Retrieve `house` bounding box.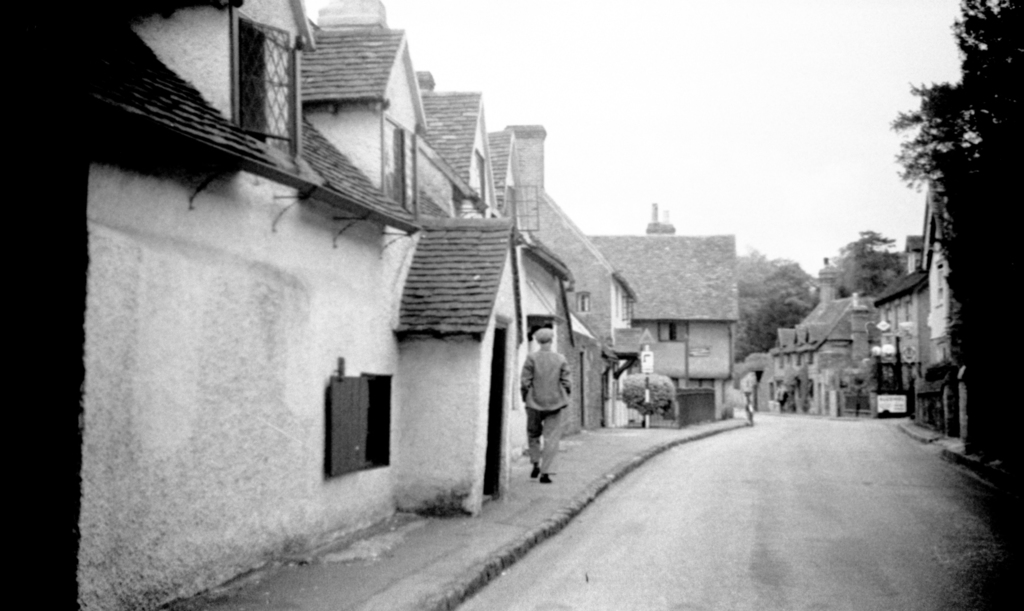
Bounding box: [570,216,753,392].
